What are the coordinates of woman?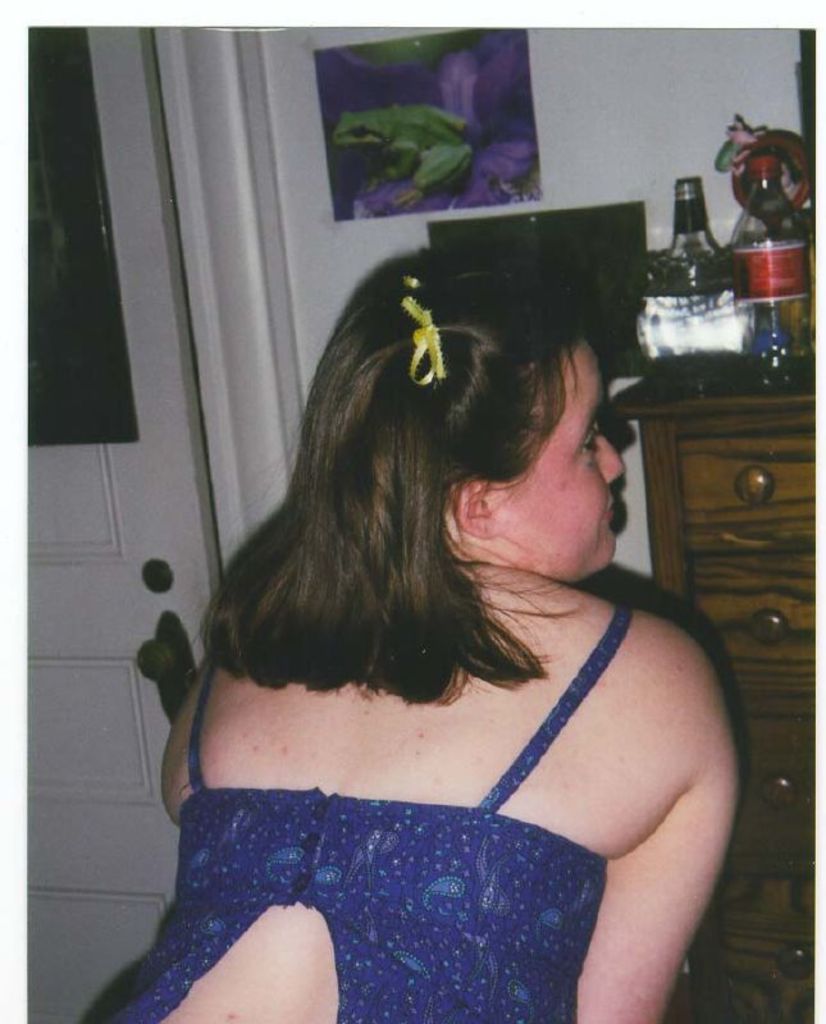
left=108, top=157, right=770, bottom=1023.
